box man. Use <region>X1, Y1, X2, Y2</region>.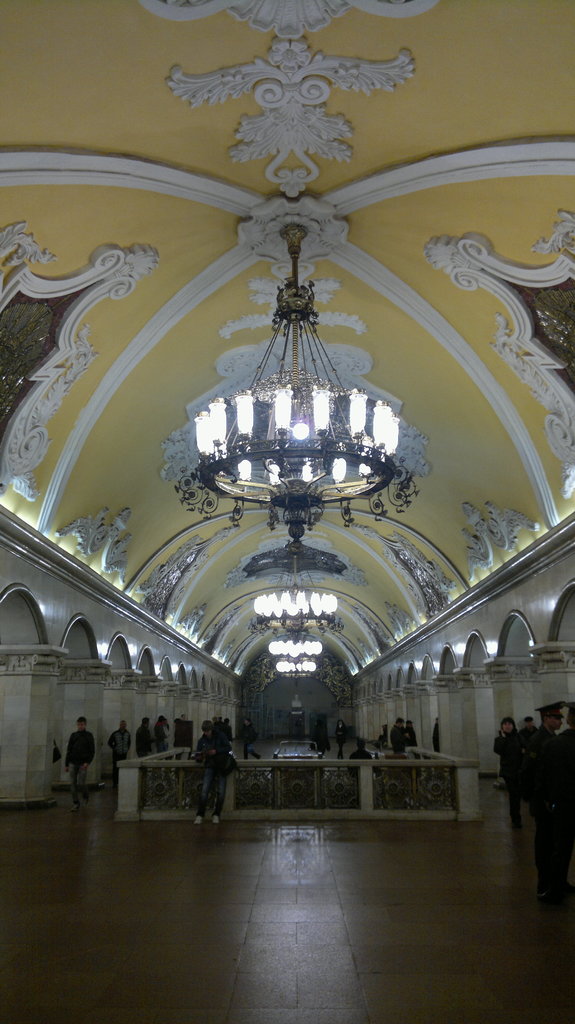
<region>245, 723, 260, 762</region>.
